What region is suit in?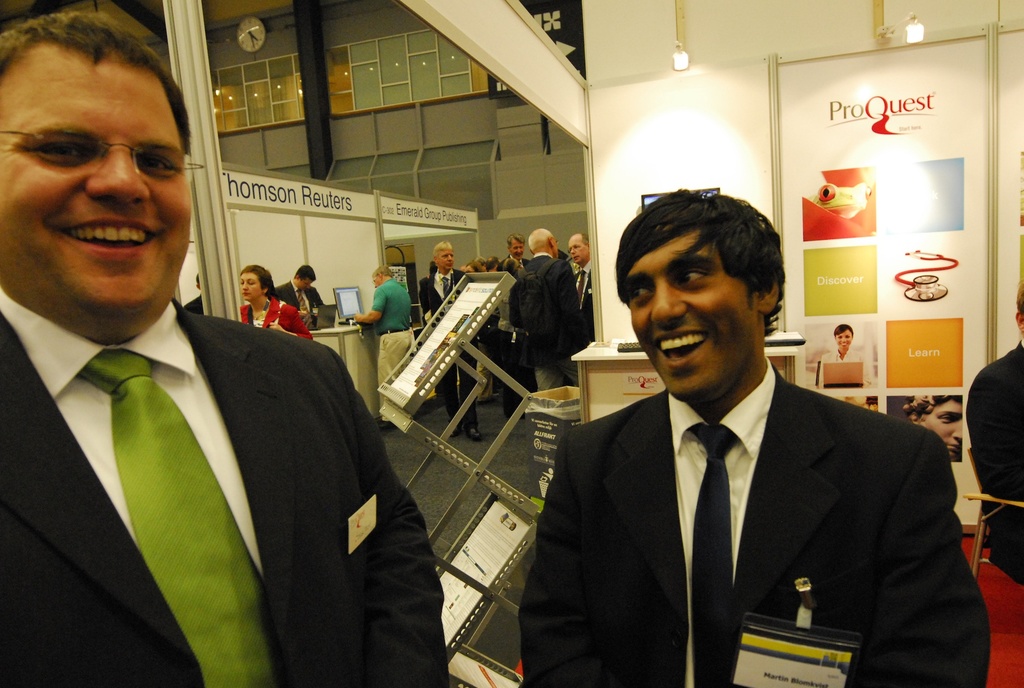
Rect(185, 294, 204, 314).
